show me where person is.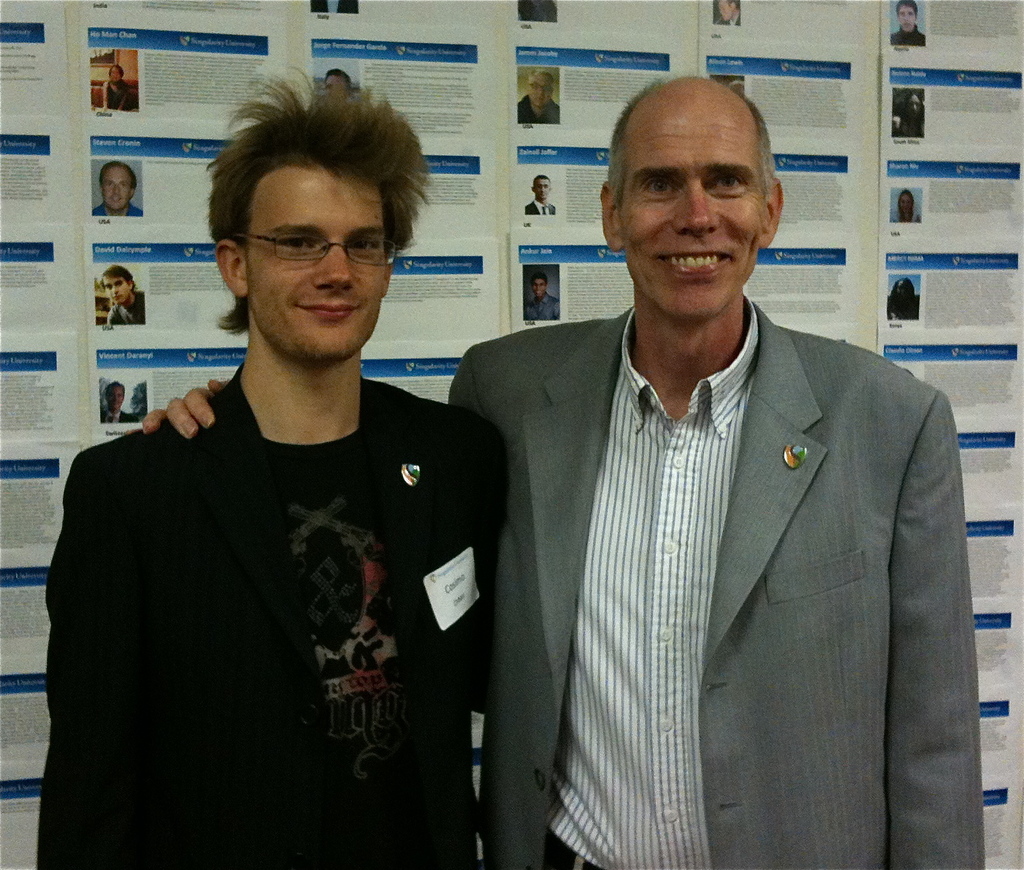
person is at [93, 159, 144, 216].
